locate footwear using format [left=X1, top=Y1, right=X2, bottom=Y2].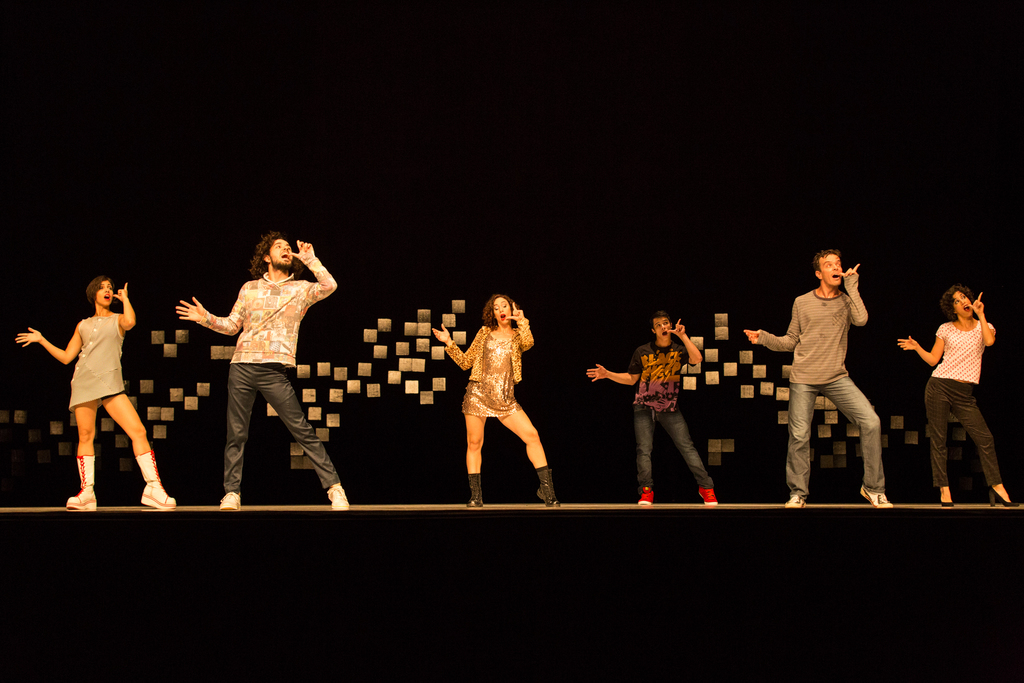
[left=861, top=489, right=890, bottom=508].
